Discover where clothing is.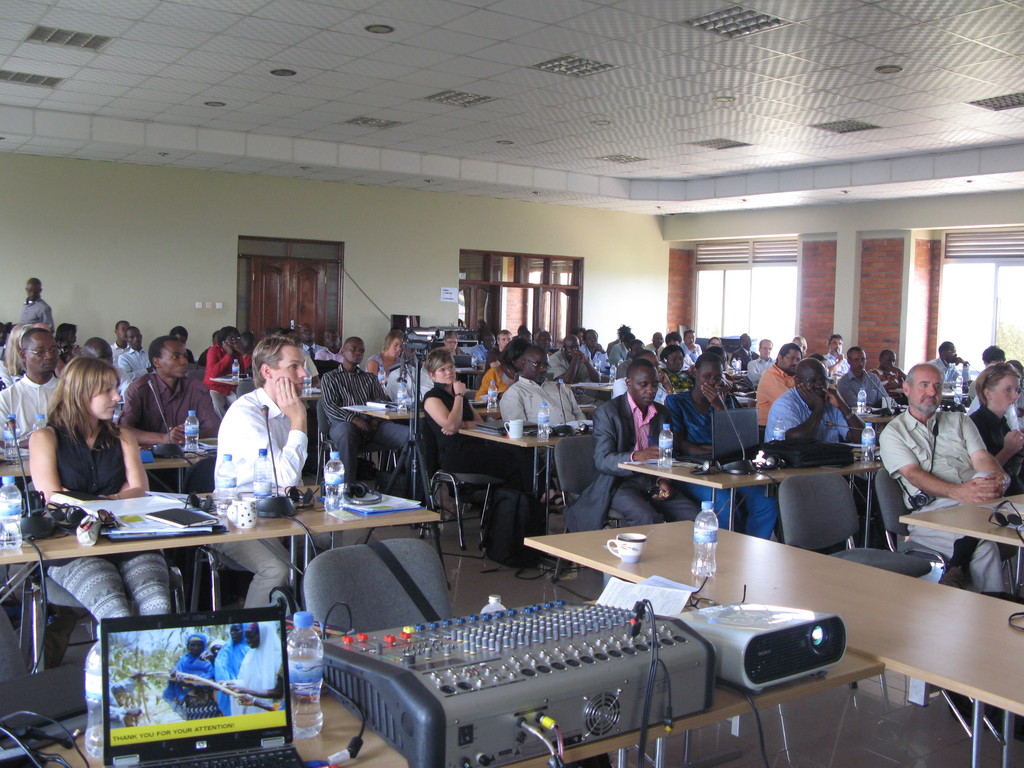
Discovered at [x1=433, y1=342, x2=470, y2=361].
